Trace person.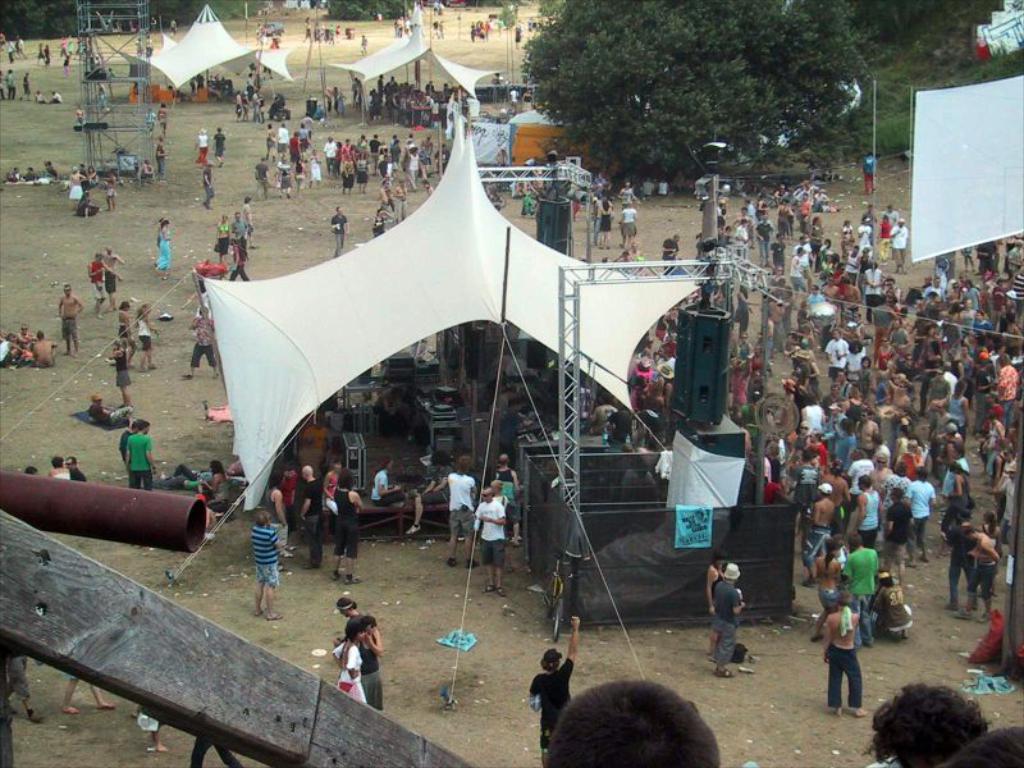
Traced to [87, 255, 114, 319].
